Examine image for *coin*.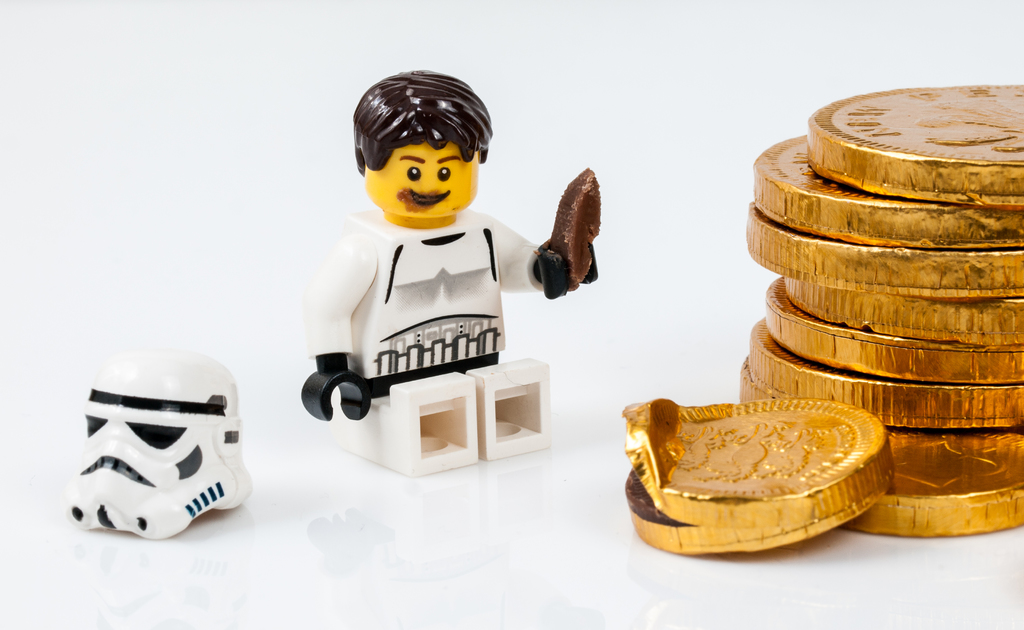
Examination result: Rect(780, 279, 1023, 347).
